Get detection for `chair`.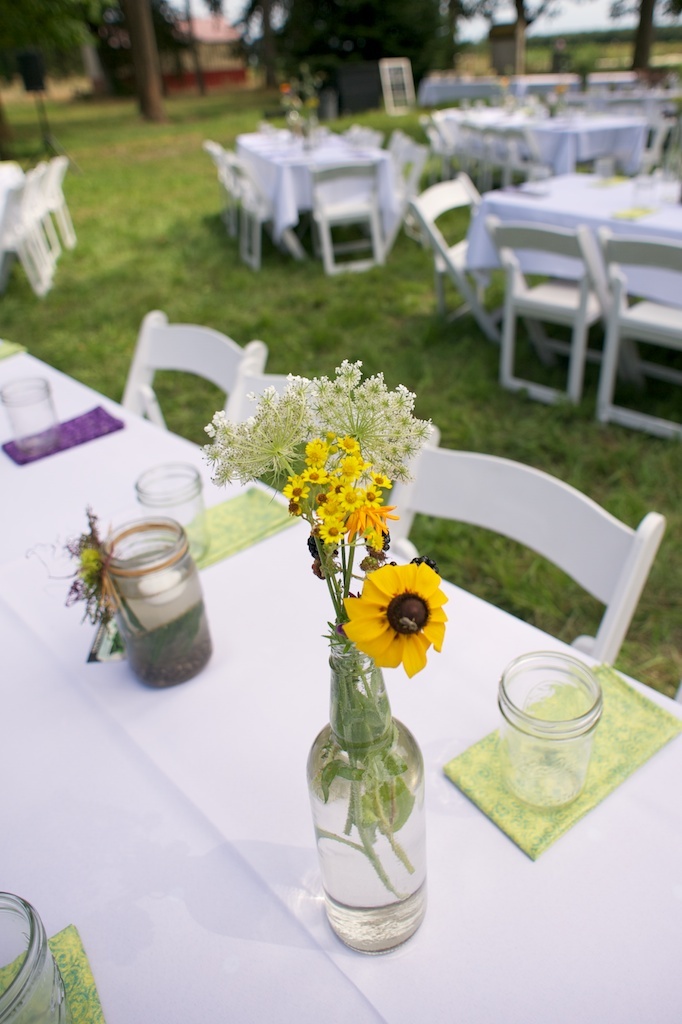
Detection: left=230, top=157, right=308, bottom=268.
